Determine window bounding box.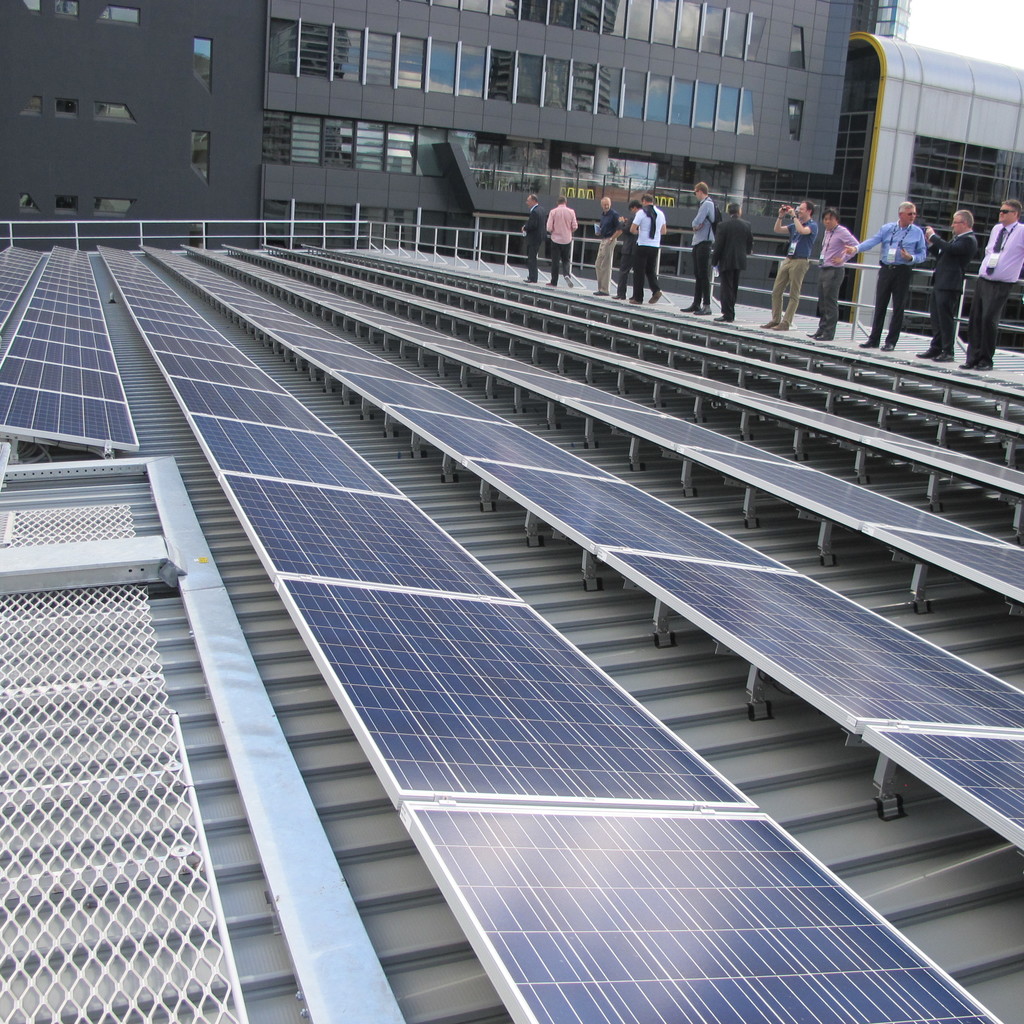
Determined: [x1=16, y1=190, x2=38, y2=211].
